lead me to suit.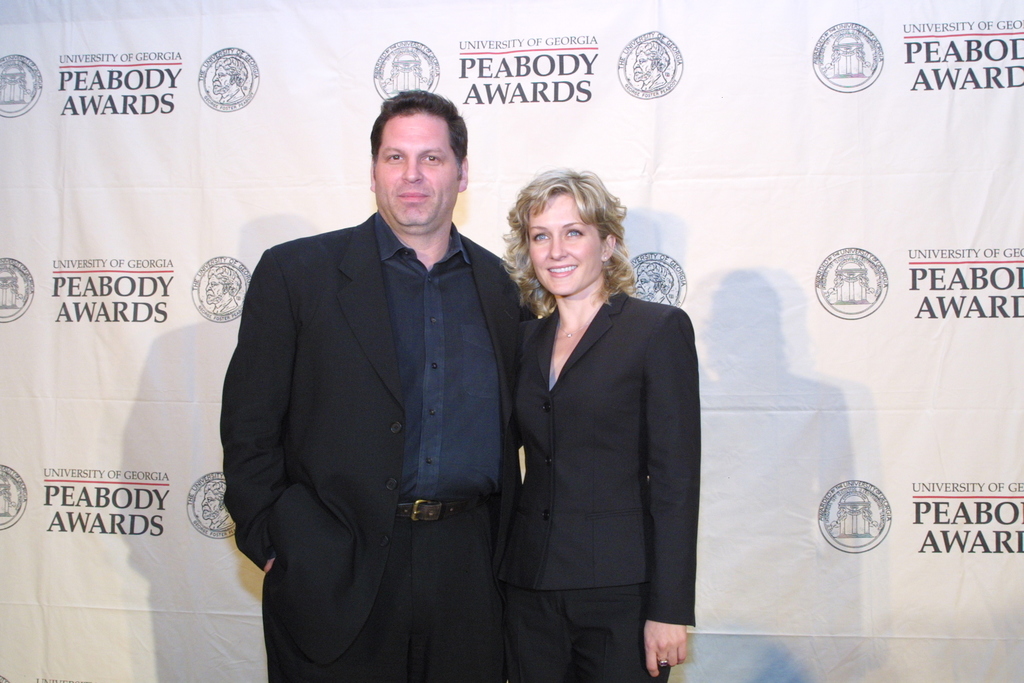
Lead to (493, 281, 698, 682).
